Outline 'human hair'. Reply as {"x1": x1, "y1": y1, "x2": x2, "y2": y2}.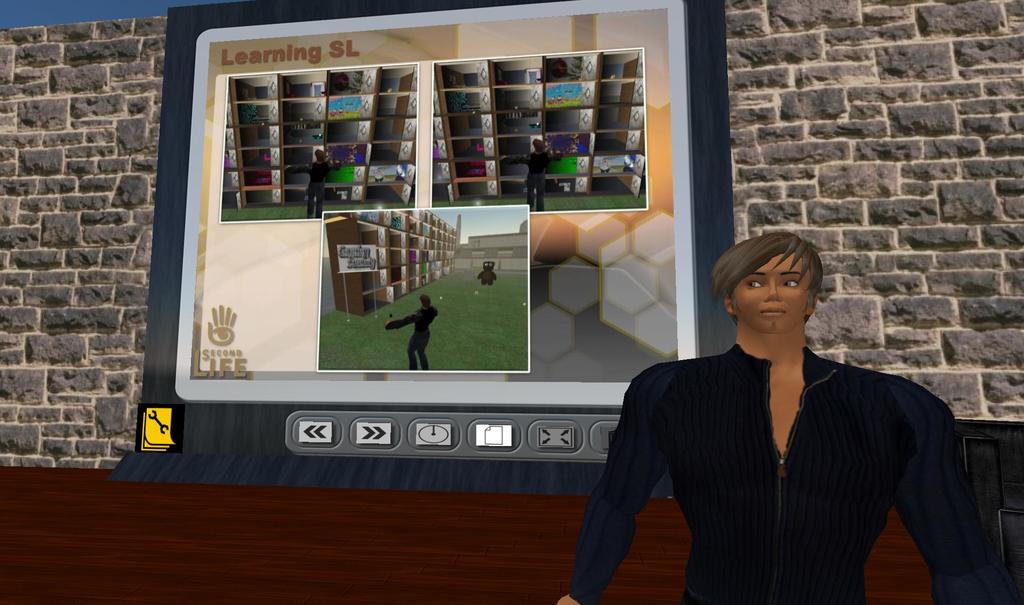
{"x1": 419, "y1": 294, "x2": 430, "y2": 310}.
